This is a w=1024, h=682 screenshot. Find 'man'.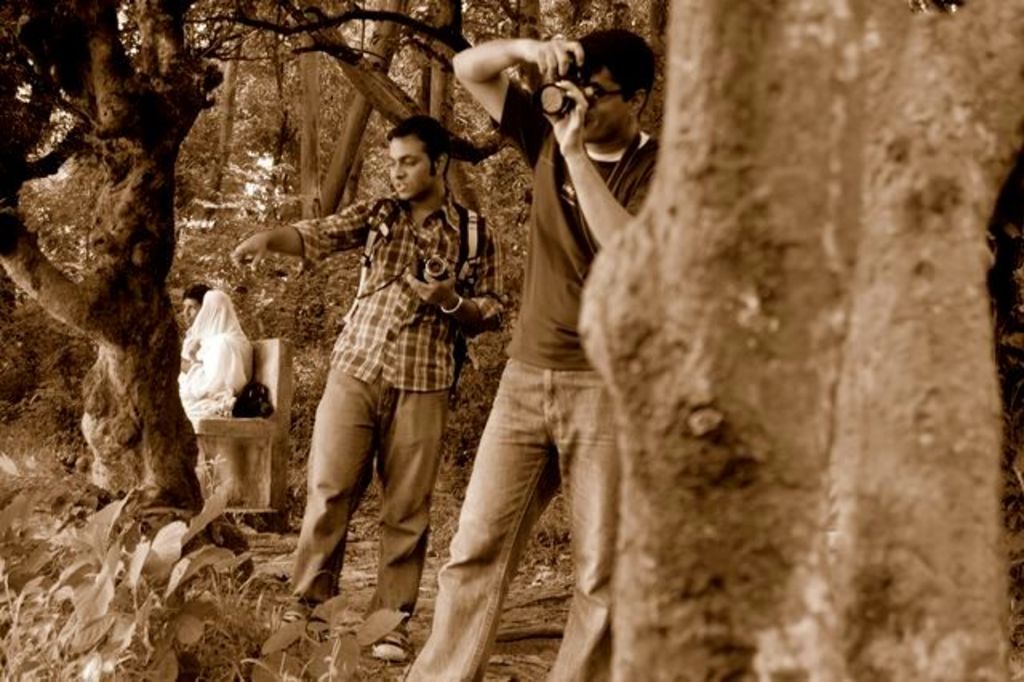
Bounding box: (182,282,211,325).
